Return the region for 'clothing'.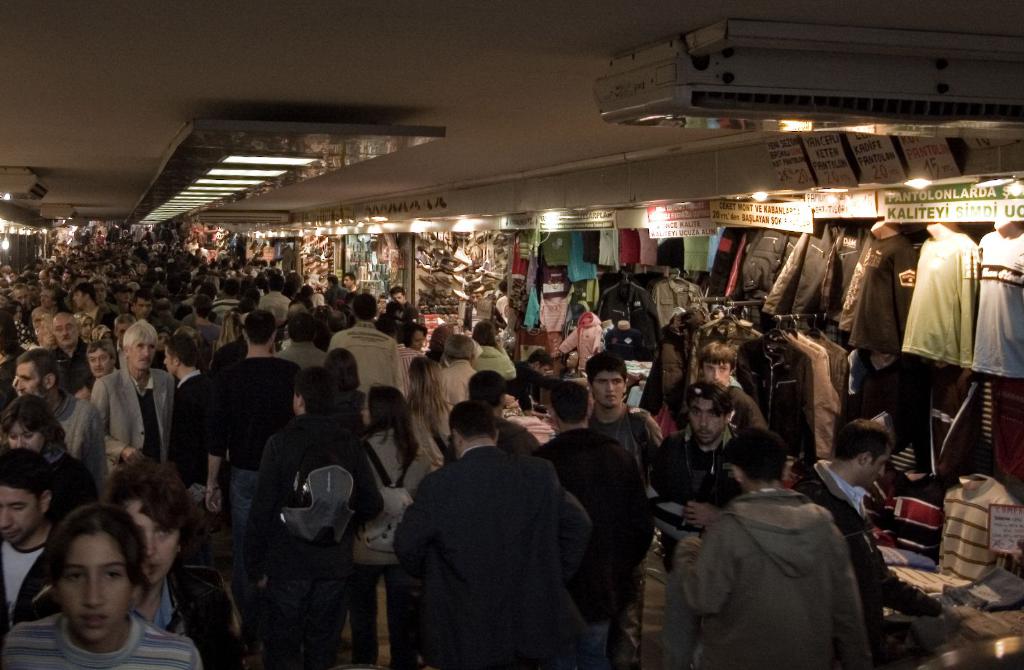
(684,473,879,669).
